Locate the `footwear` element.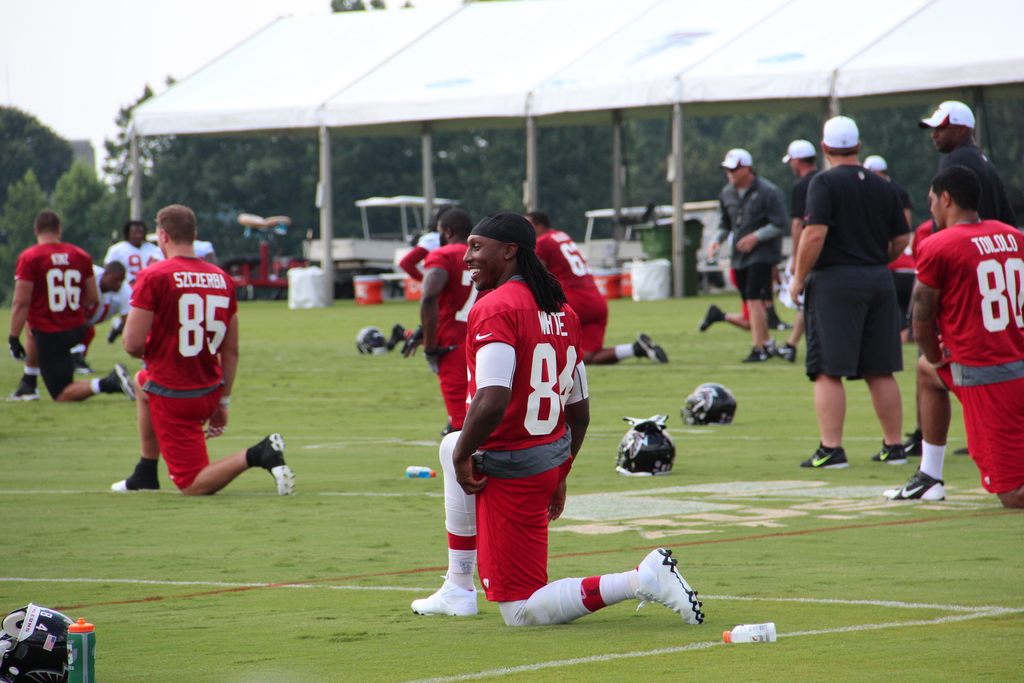
Element bbox: 882, 467, 948, 504.
